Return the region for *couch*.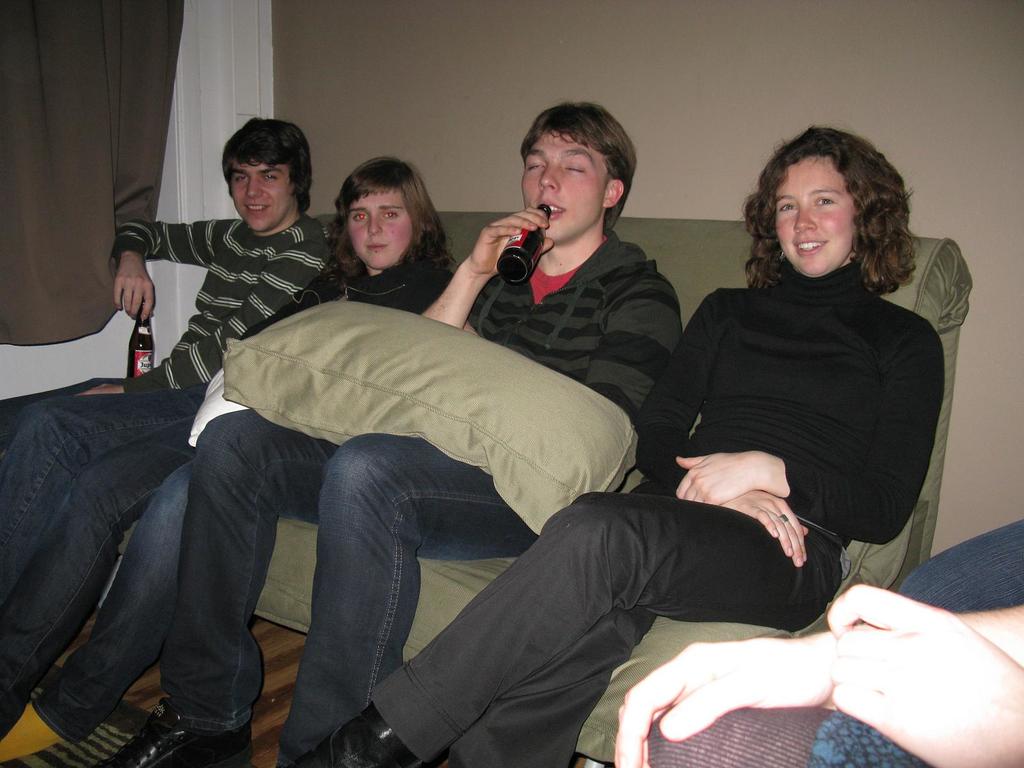
<box>646,516,1023,767</box>.
